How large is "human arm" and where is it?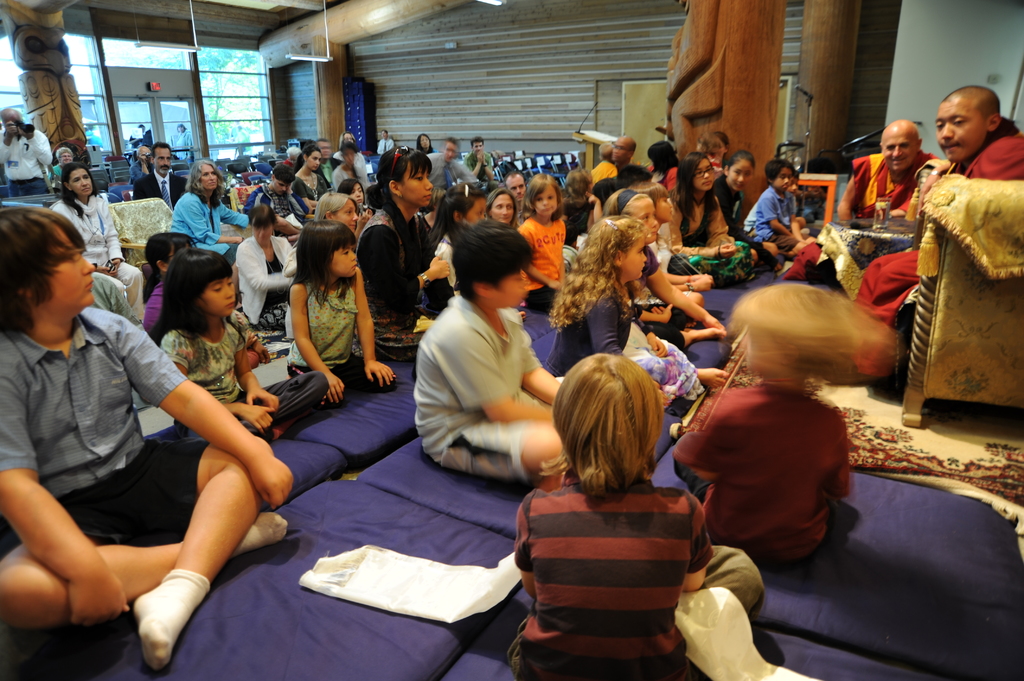
Bounding box: [left=479, top=152, right=492, bottom=184].
